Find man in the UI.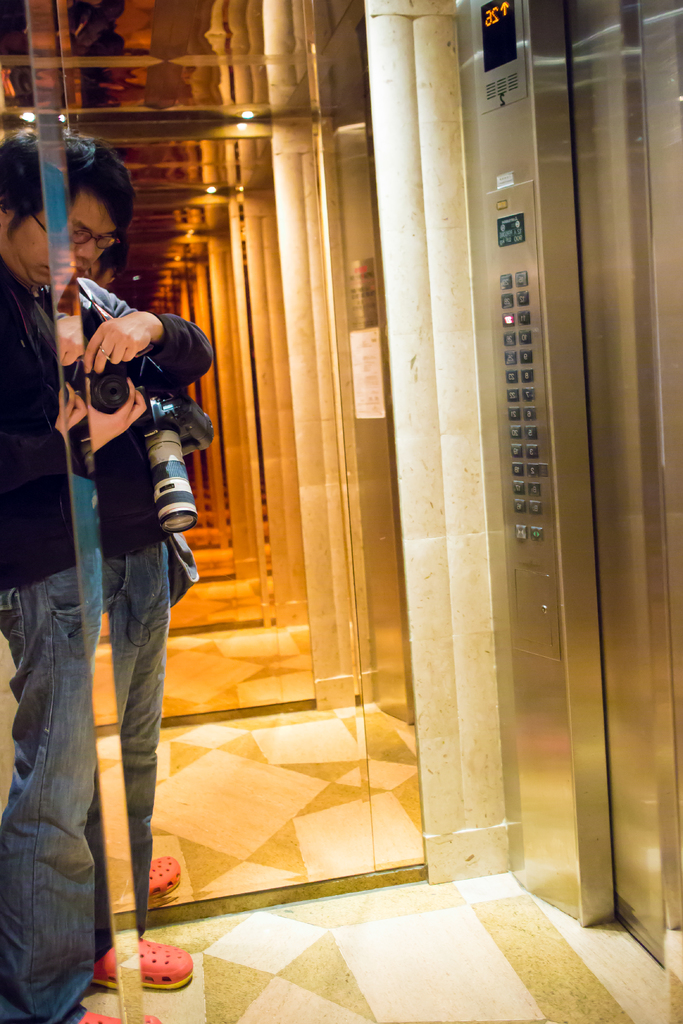
UI element at crop(64, 131, 219, 989).
